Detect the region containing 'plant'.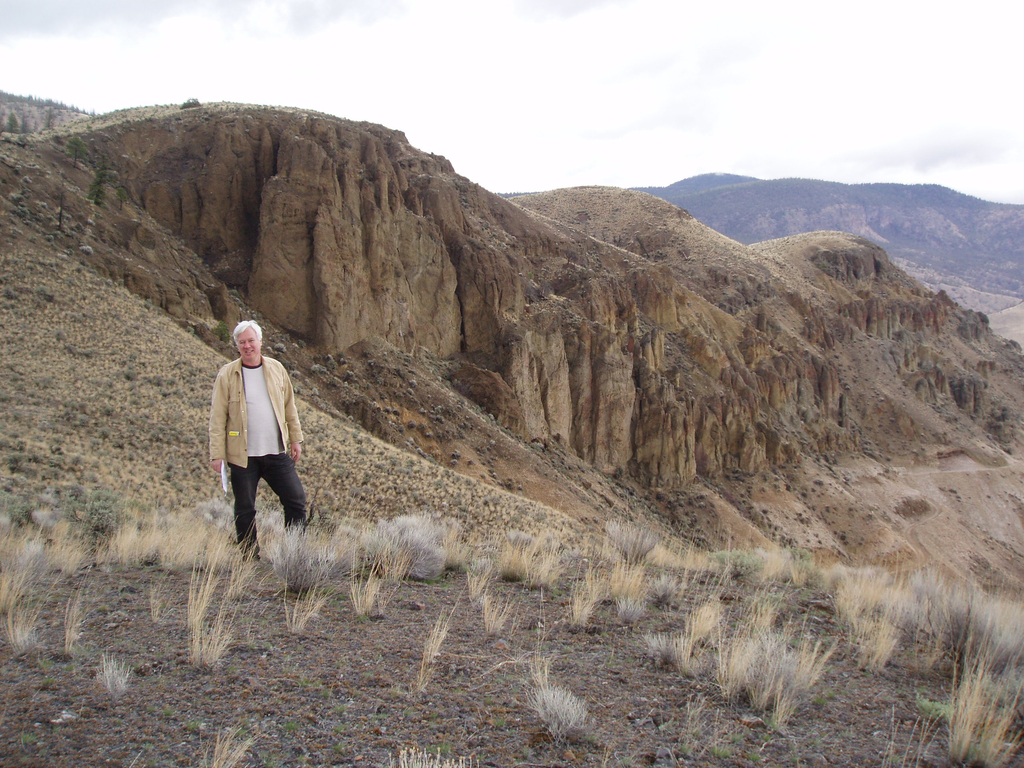
(506, 527, 574, 591).
